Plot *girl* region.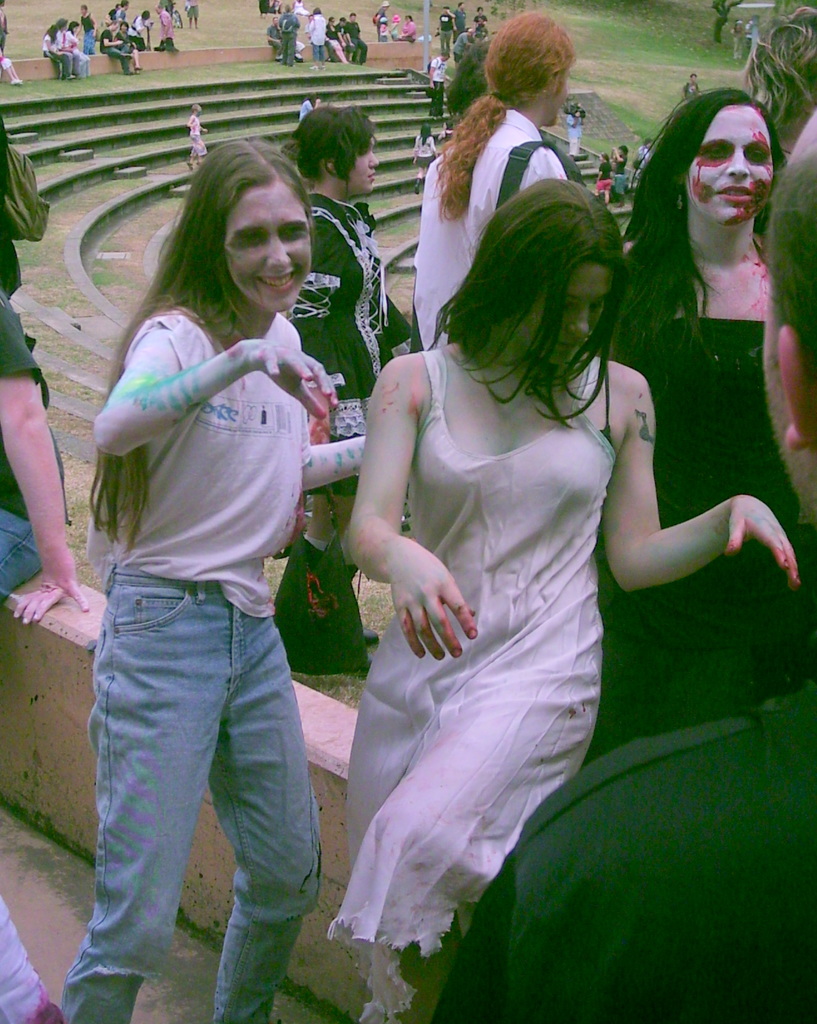
Plotted at bbox(314, 173, 802, 1020).
